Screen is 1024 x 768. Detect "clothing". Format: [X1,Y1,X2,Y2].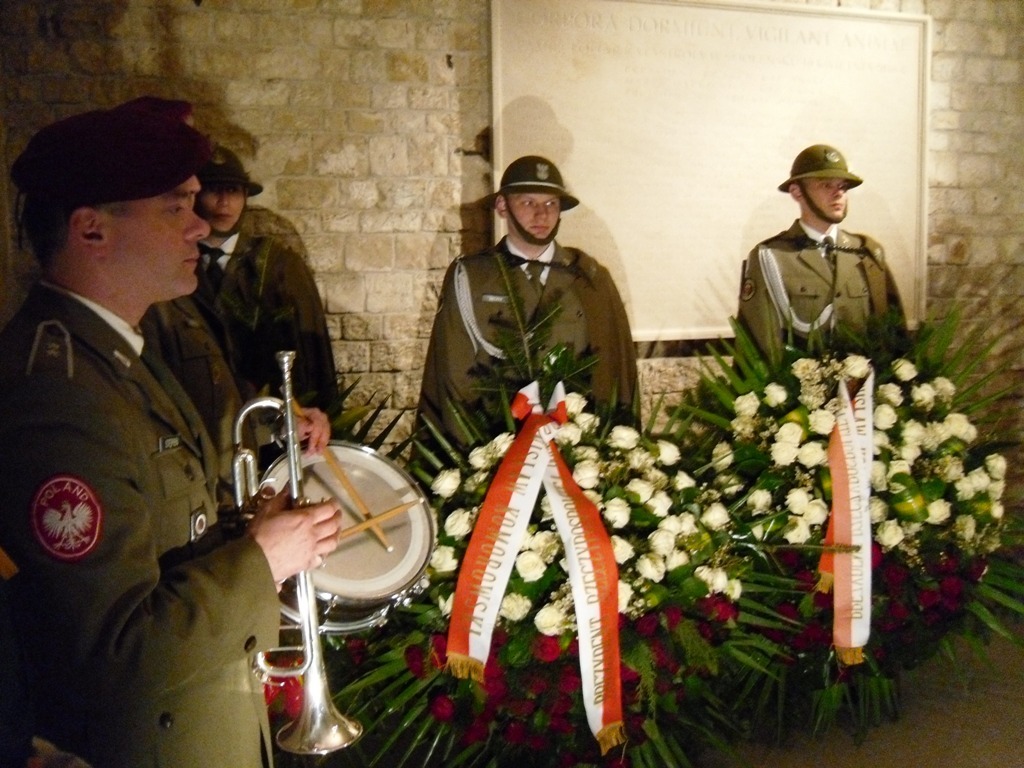
[0,280,277,767].
